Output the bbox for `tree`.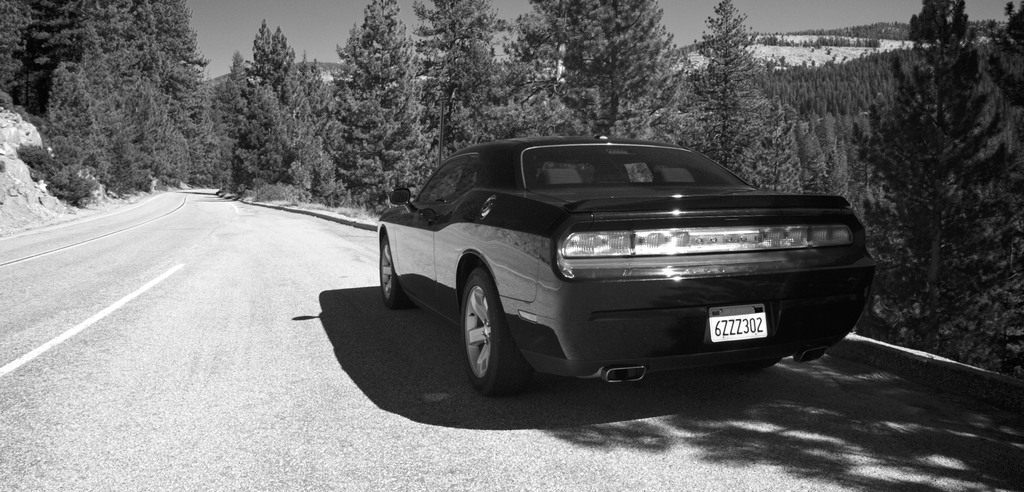
(x1=824, y1=110, x2=845, y2=198).
